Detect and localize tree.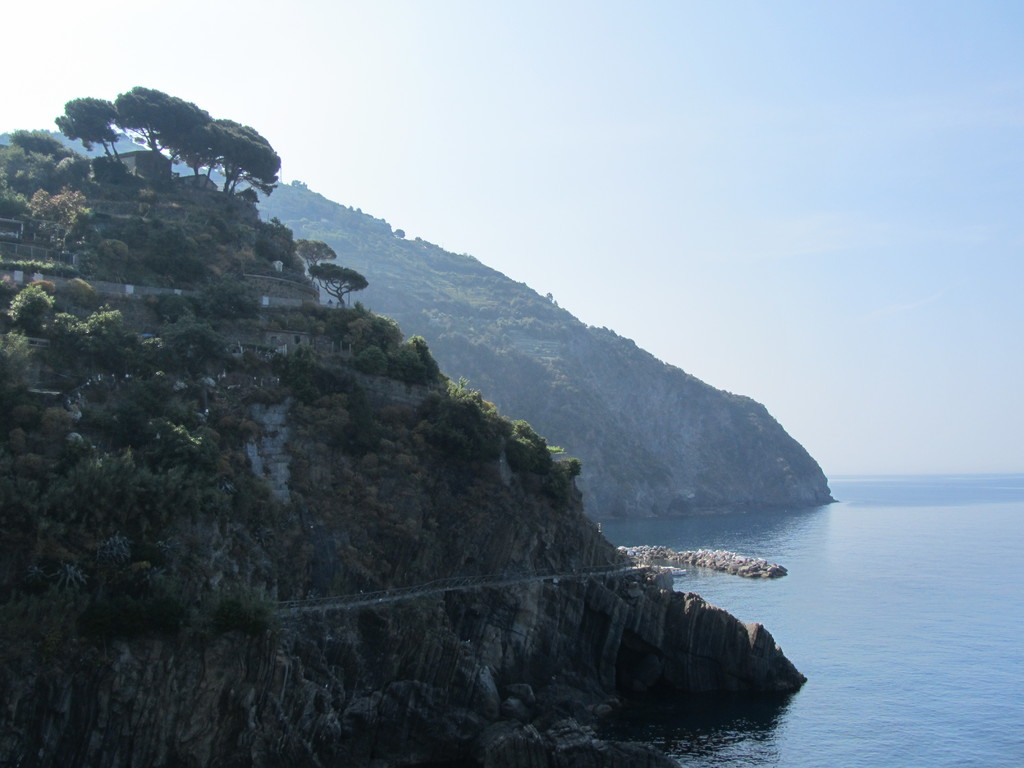
Localized at Rect(5, 132, 84, 168).
